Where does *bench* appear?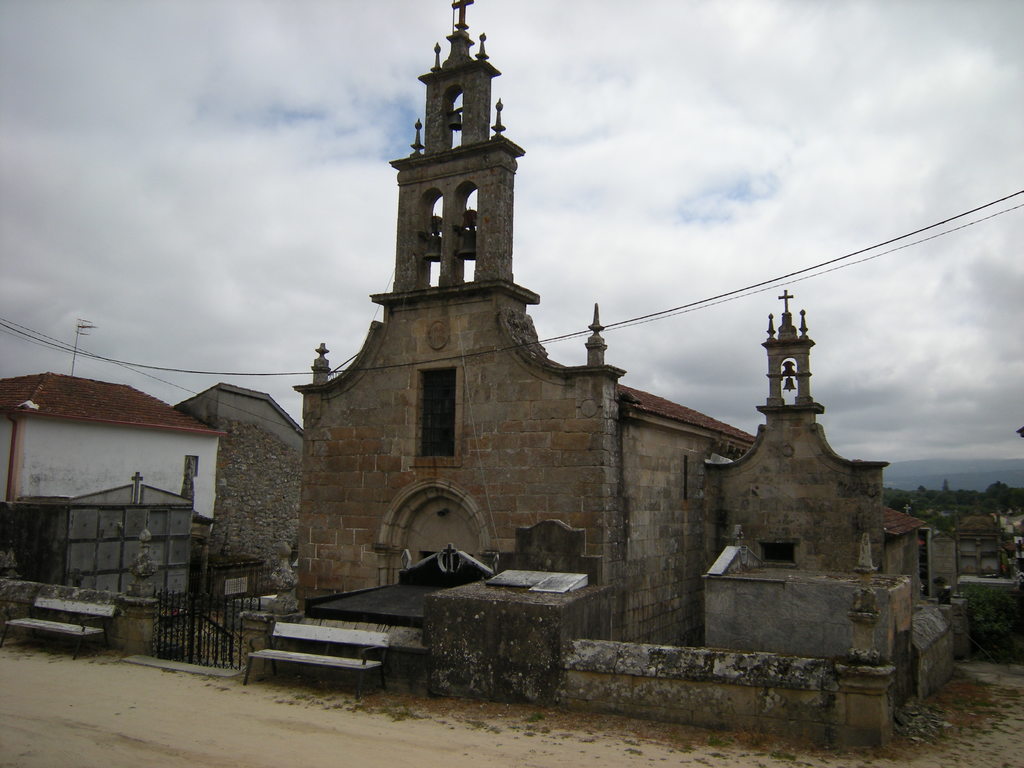
Appears at detection(0, 595, 116, 659).
